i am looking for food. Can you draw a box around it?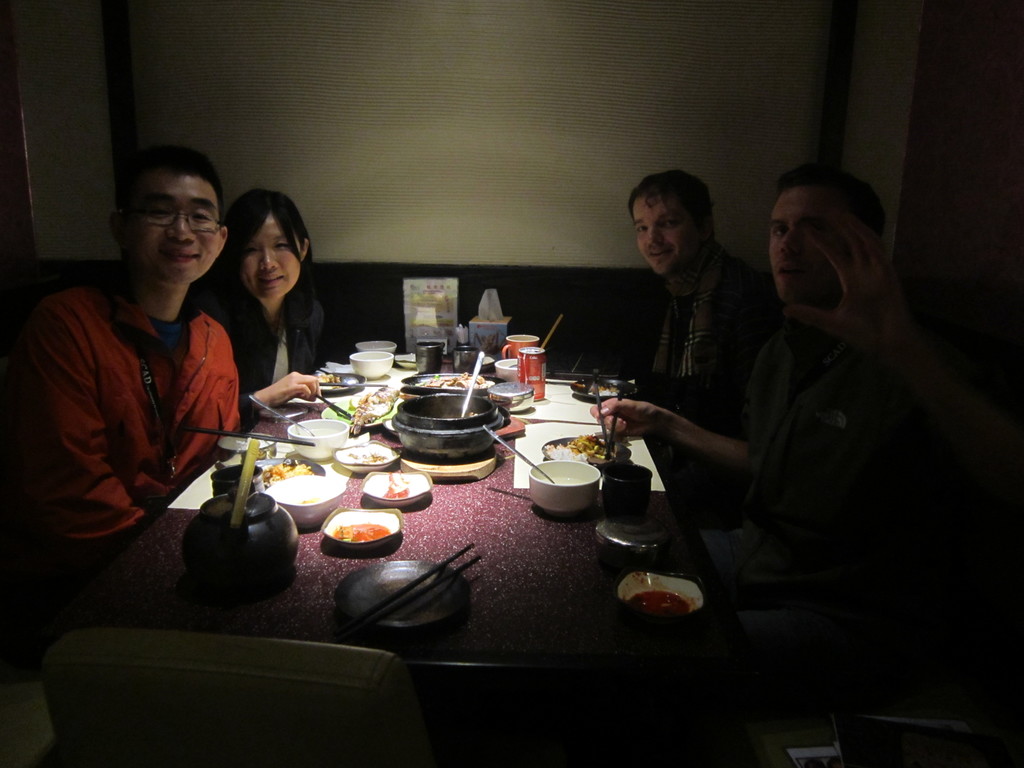
Sure, the bounding box is Rect(585, 383, 620, 396).
